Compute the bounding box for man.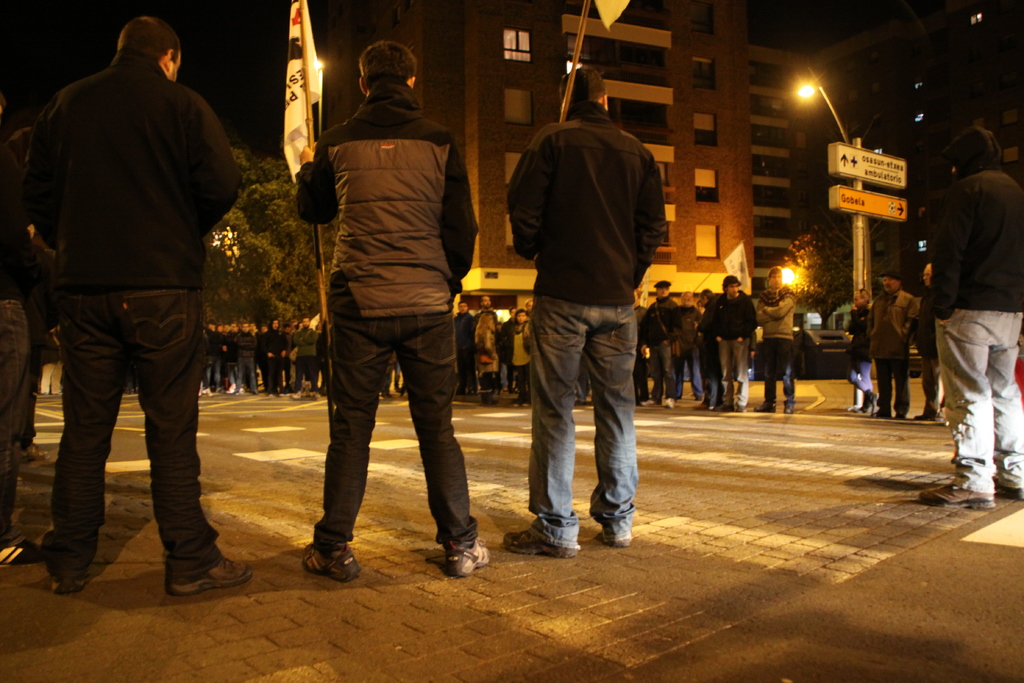
crop(865, 270, 911, 415).
